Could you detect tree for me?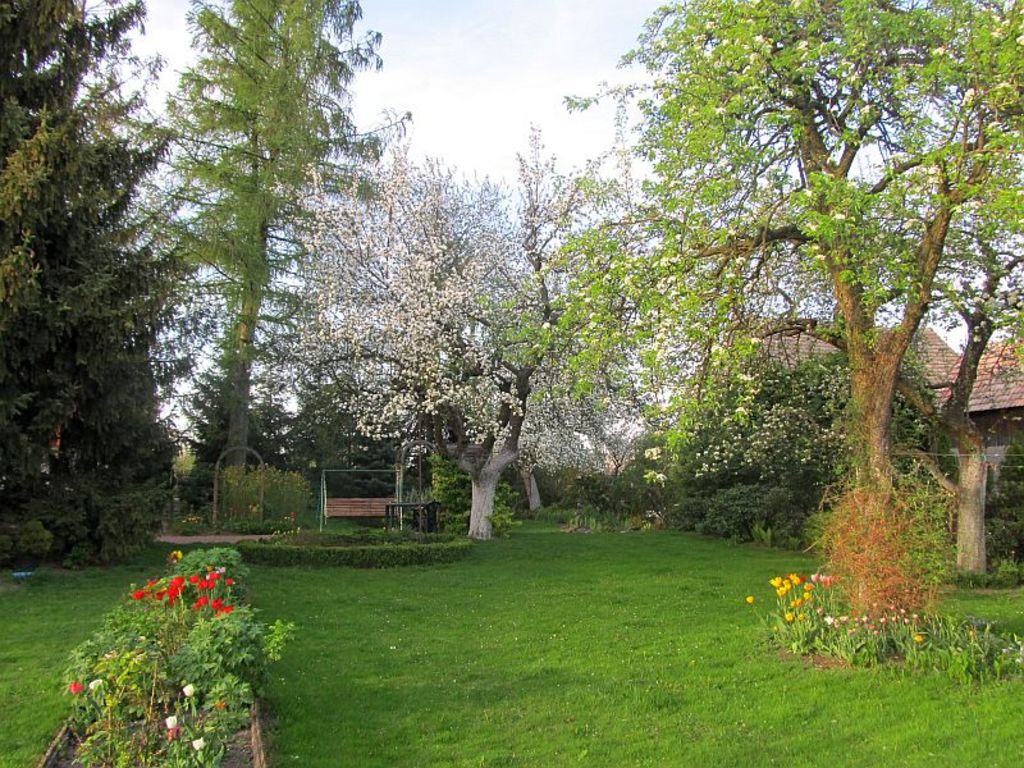
Detection result: 0, 0, 204, 531.
